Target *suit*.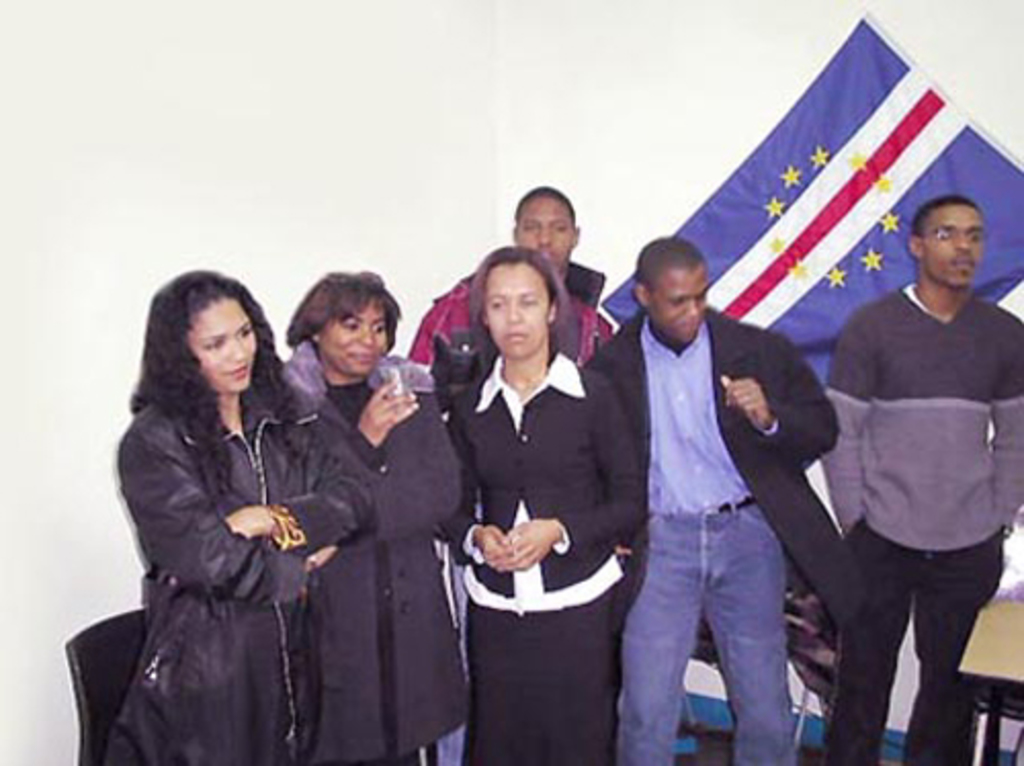
Target region: detection(580, 309, 866, 635).
